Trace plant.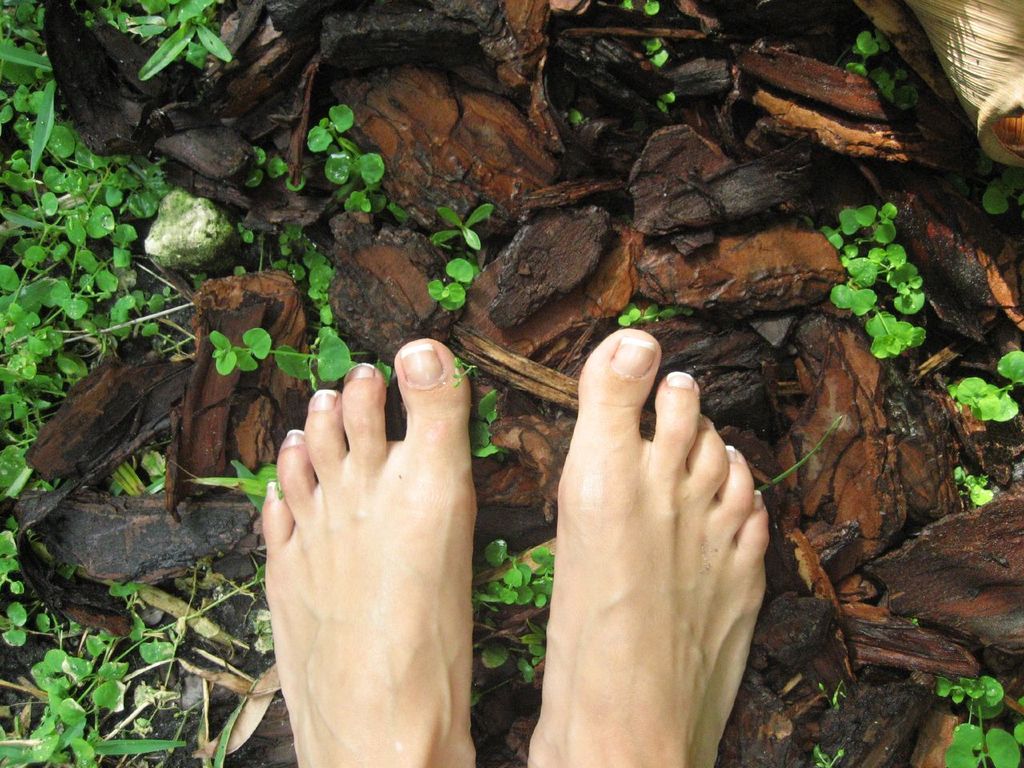
Traced to locate(859, 16, 885, 71).
